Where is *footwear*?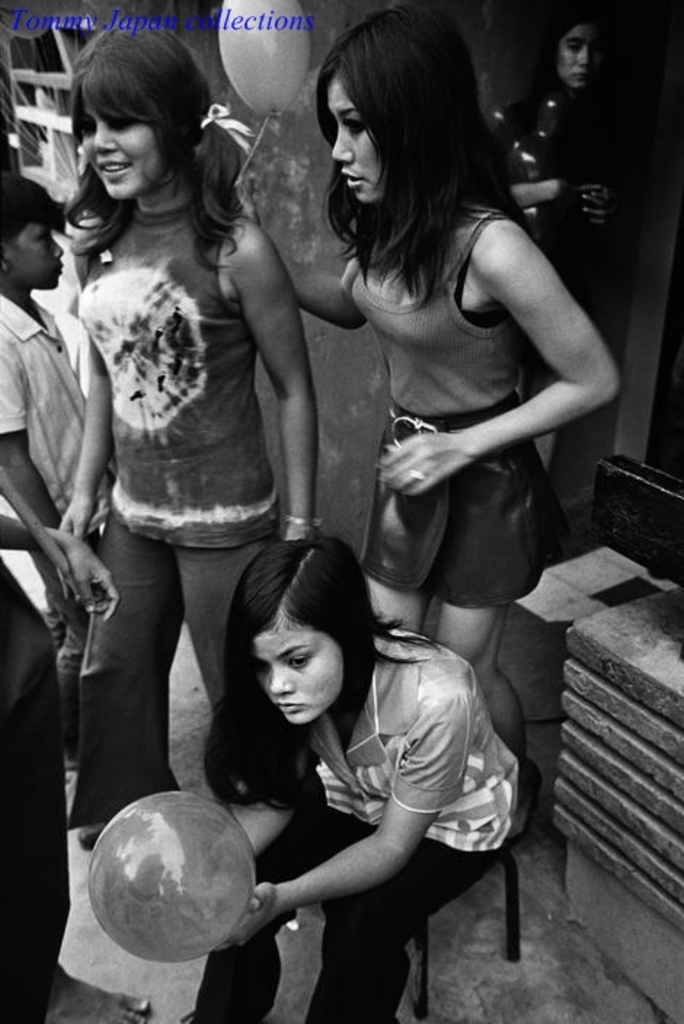
<box>79,823,105,851</box>.
